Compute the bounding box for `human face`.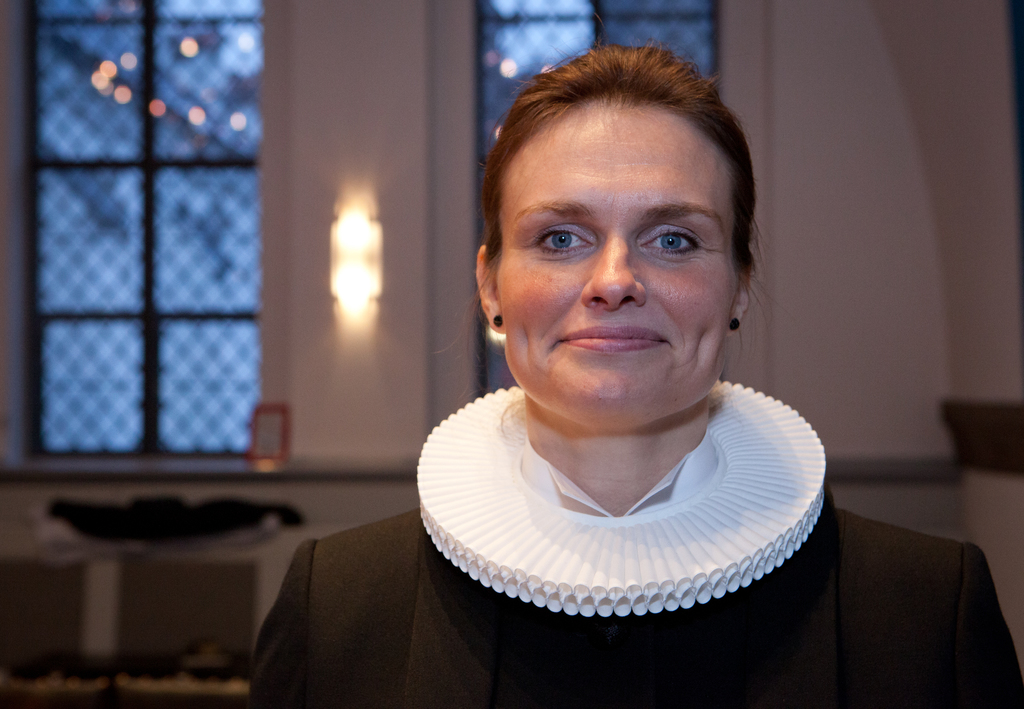
box(490, 104, 739, 428).
